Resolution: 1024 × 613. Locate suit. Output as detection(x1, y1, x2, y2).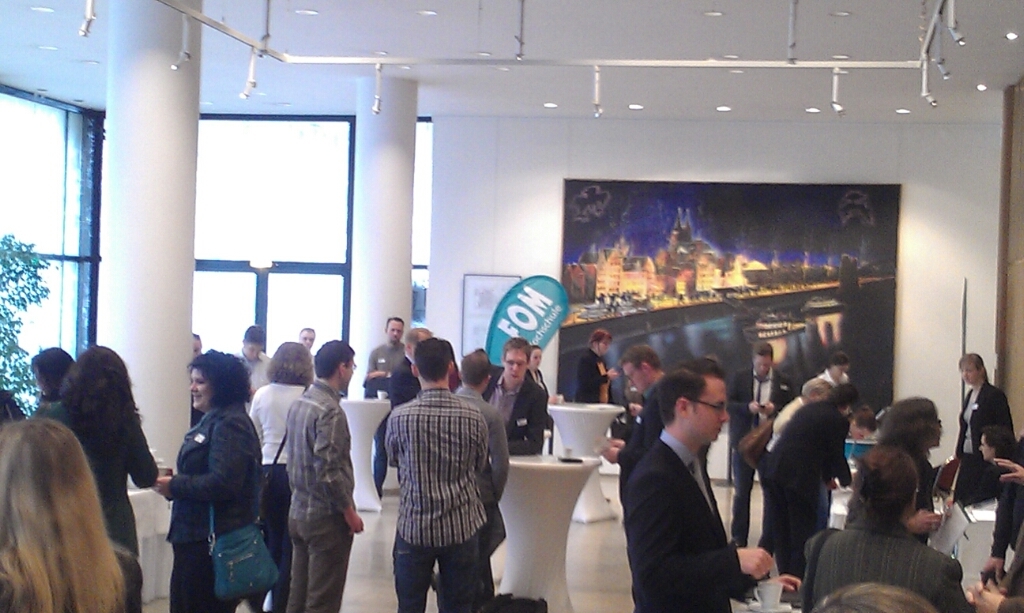
detection(615, 378, 711, 504).
